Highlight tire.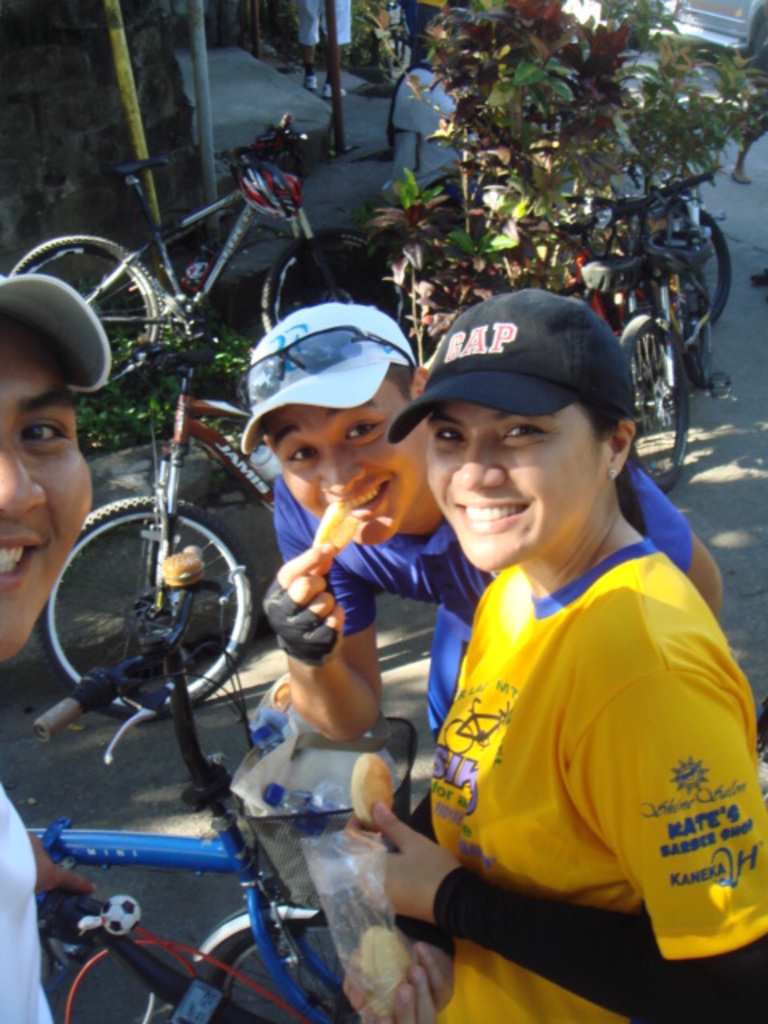
Highlighted region: box(402, 168, 539, 323).
